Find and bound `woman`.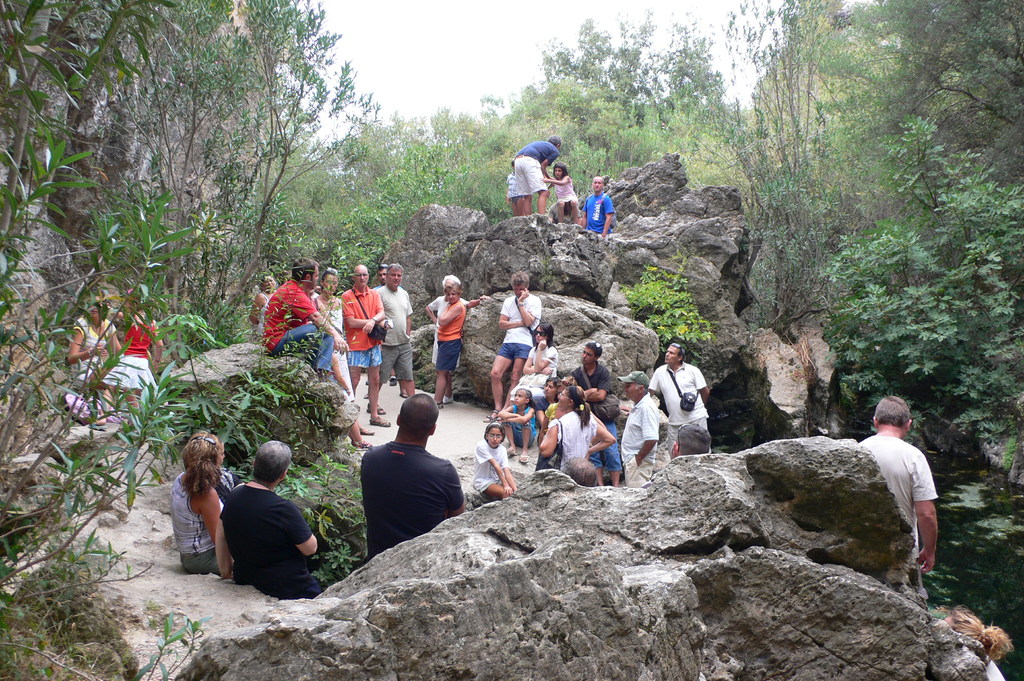
Bound: bbox=(68, 294, 120, 398).
